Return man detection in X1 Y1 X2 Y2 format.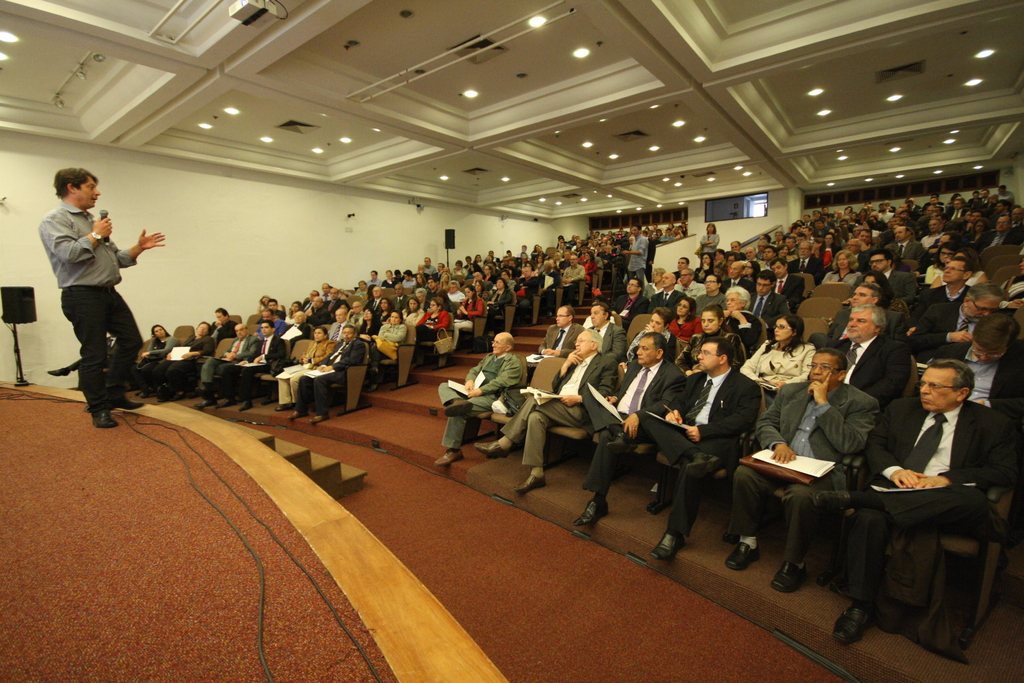
588 304 623 361.
